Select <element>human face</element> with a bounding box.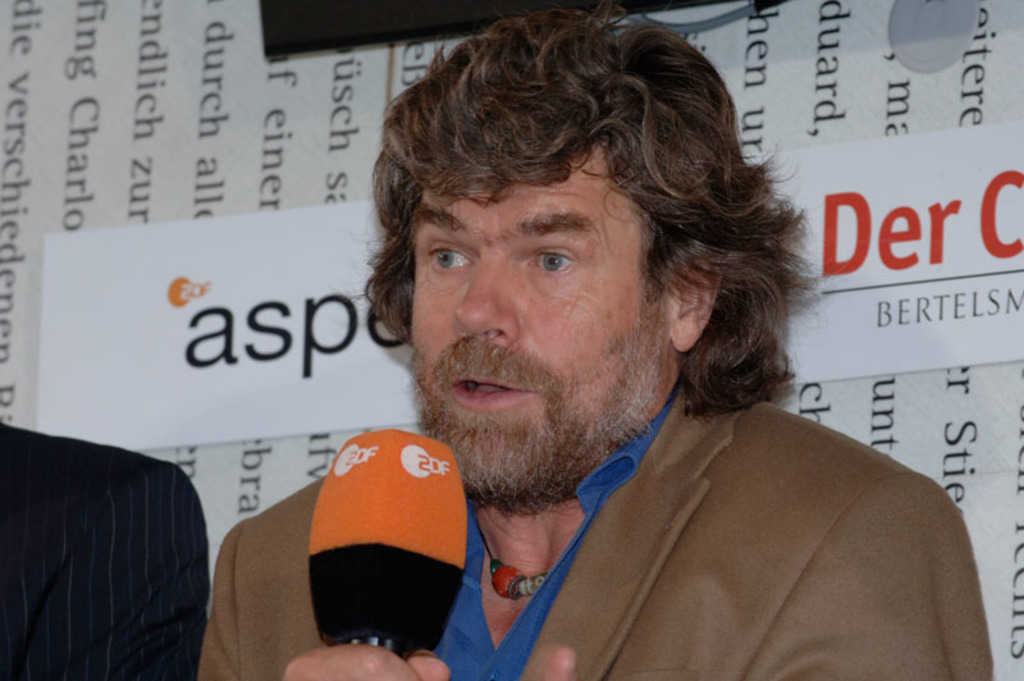
411:151:677:507.
